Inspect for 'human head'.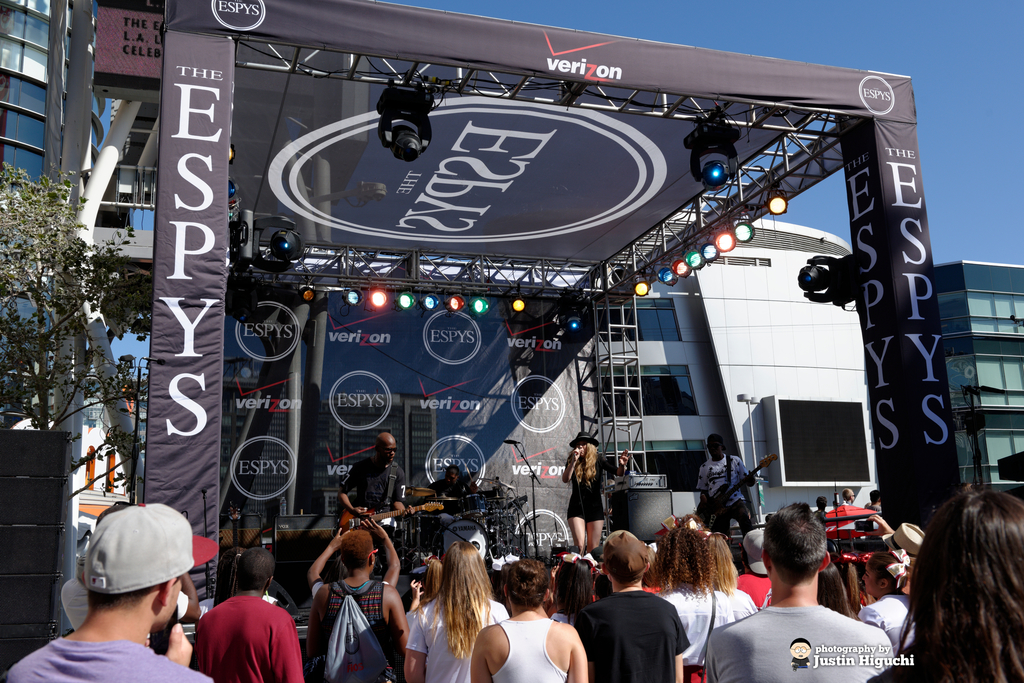
Inspection: 700,530,727,576.
